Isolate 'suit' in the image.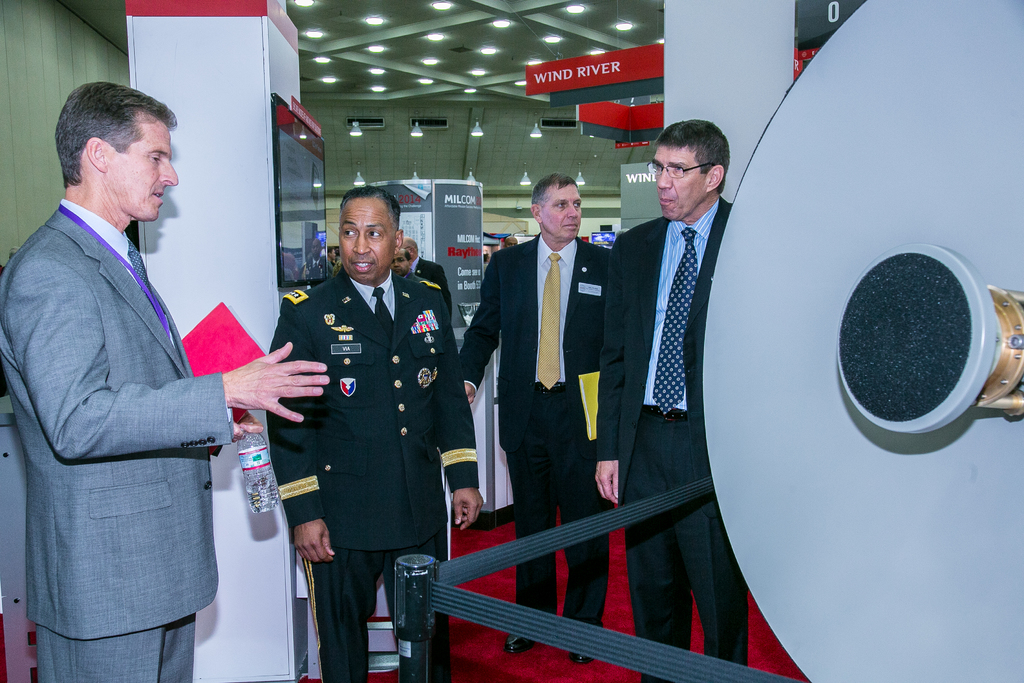
Isolated region: Rect(394, 273, 451, 320).
